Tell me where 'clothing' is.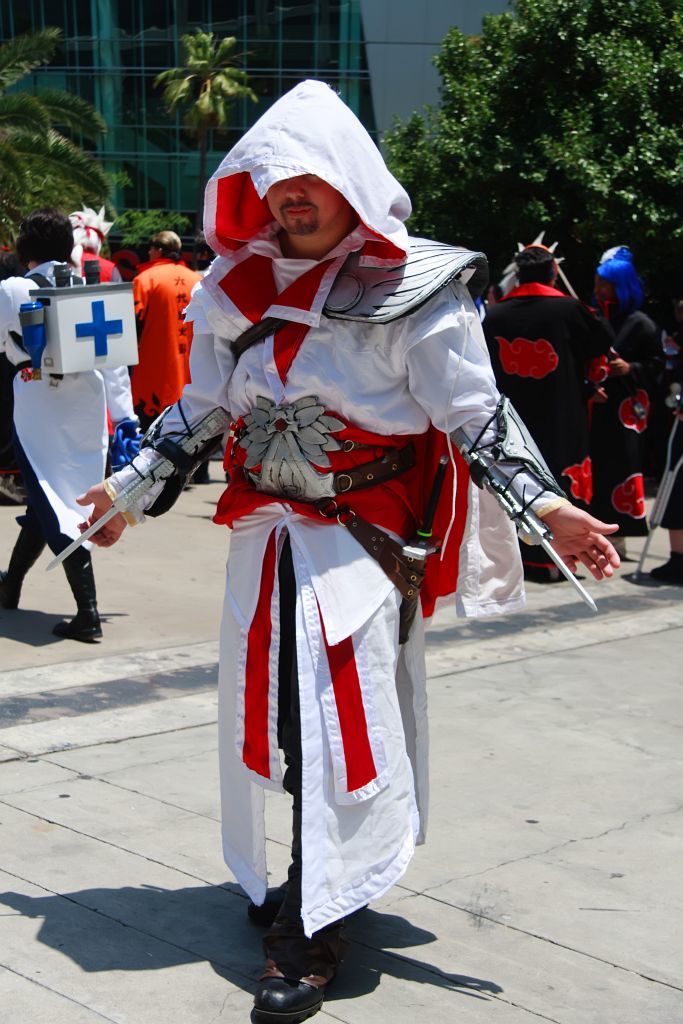
'clothing' is at detection(196, 187, 486, 949).
